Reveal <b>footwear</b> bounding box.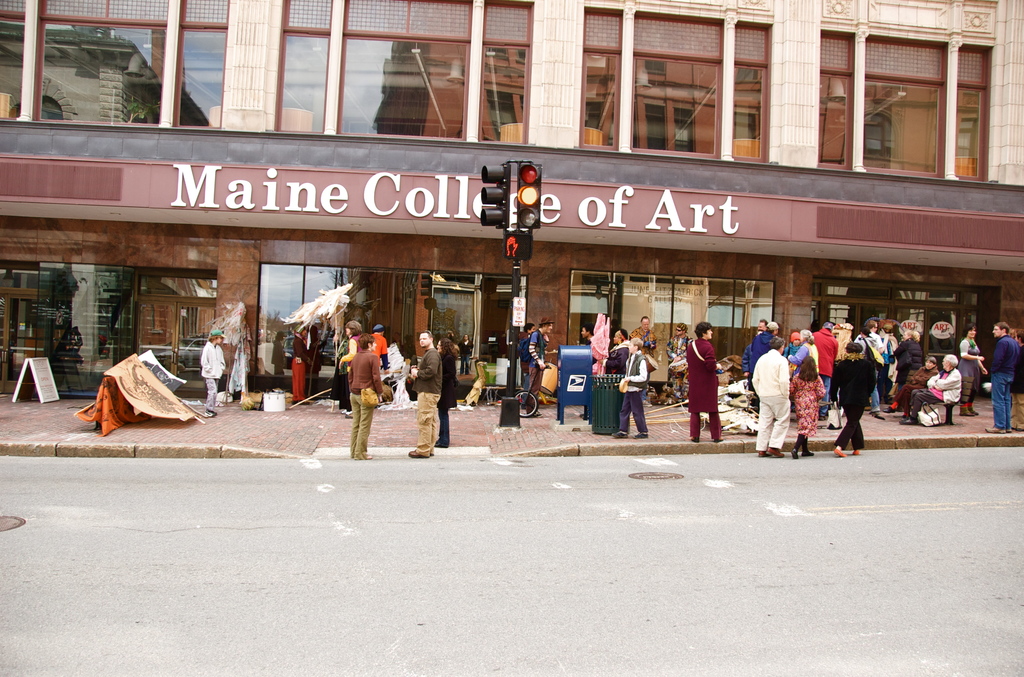
Revealed: detection(847, 449, 859, 458).
